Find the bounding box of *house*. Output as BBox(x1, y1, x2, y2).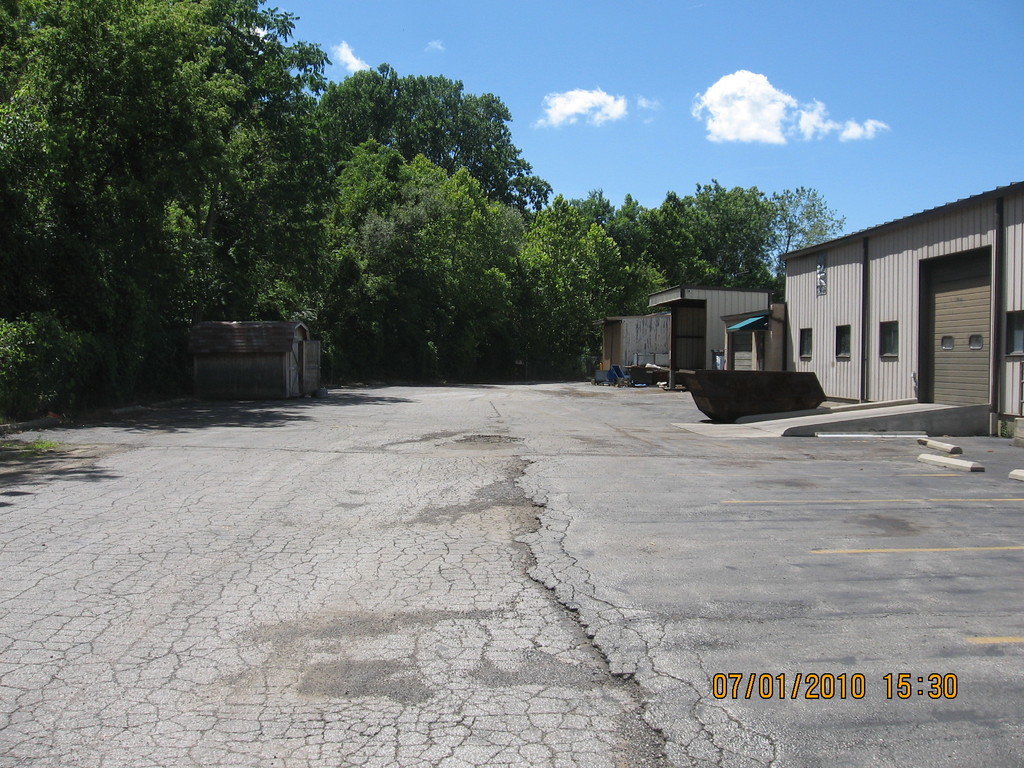
BBox(595, 312, 671, 378).
